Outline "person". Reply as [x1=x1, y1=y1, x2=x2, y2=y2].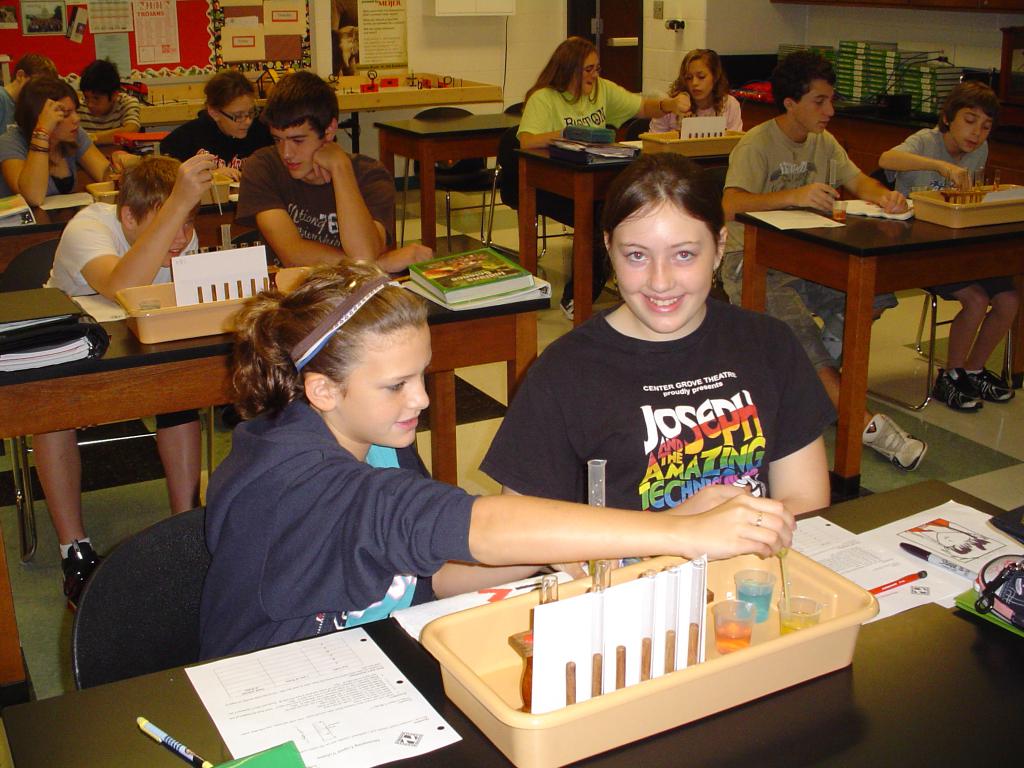
[x1=166, y1=70, x2=267, y2=168].
